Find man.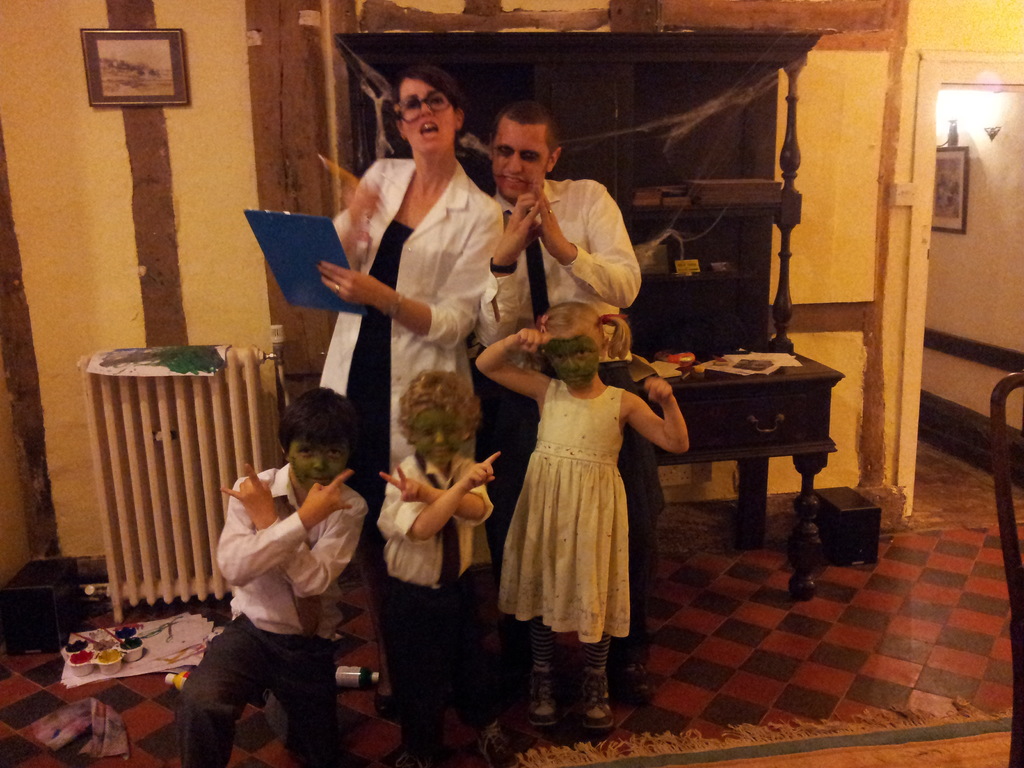
[467, 99, 673, 710].
